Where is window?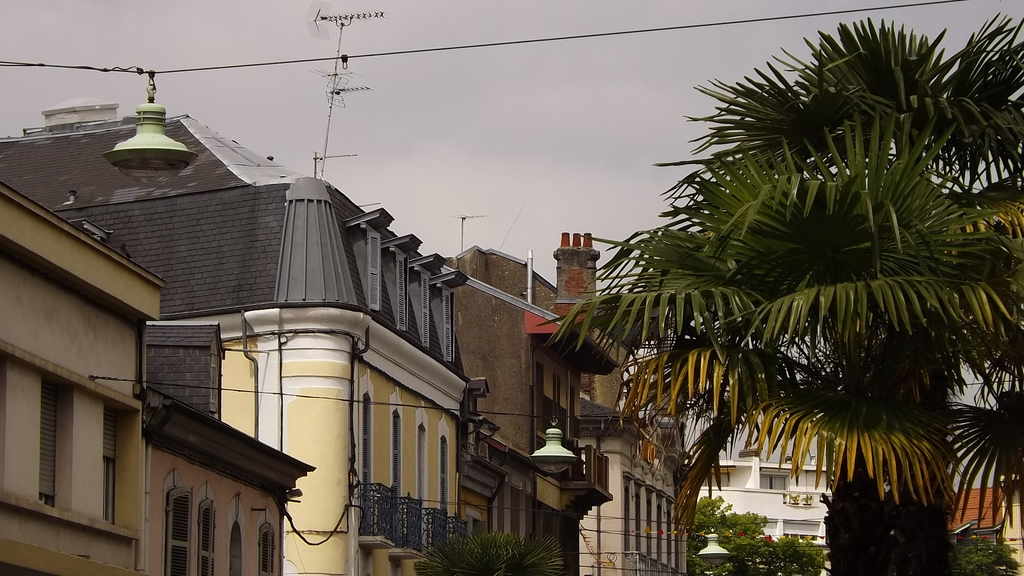
left=236, top=525, right=246, bottom=575.
